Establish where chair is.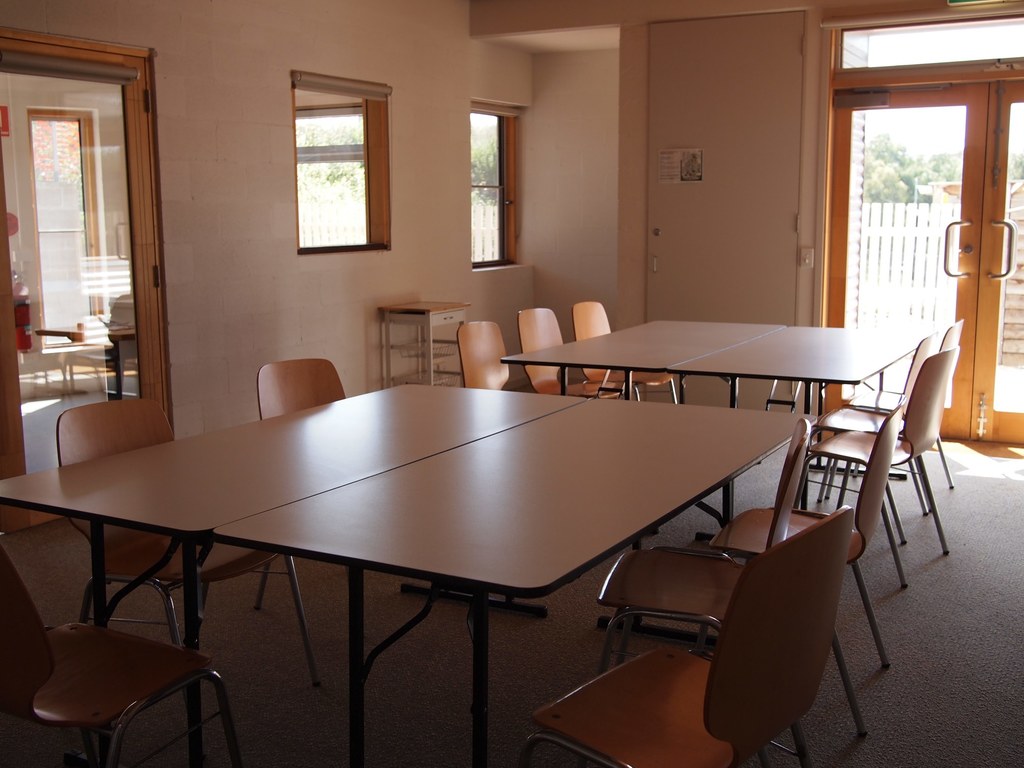
Established at bbox(452, 321, 511, 394).
